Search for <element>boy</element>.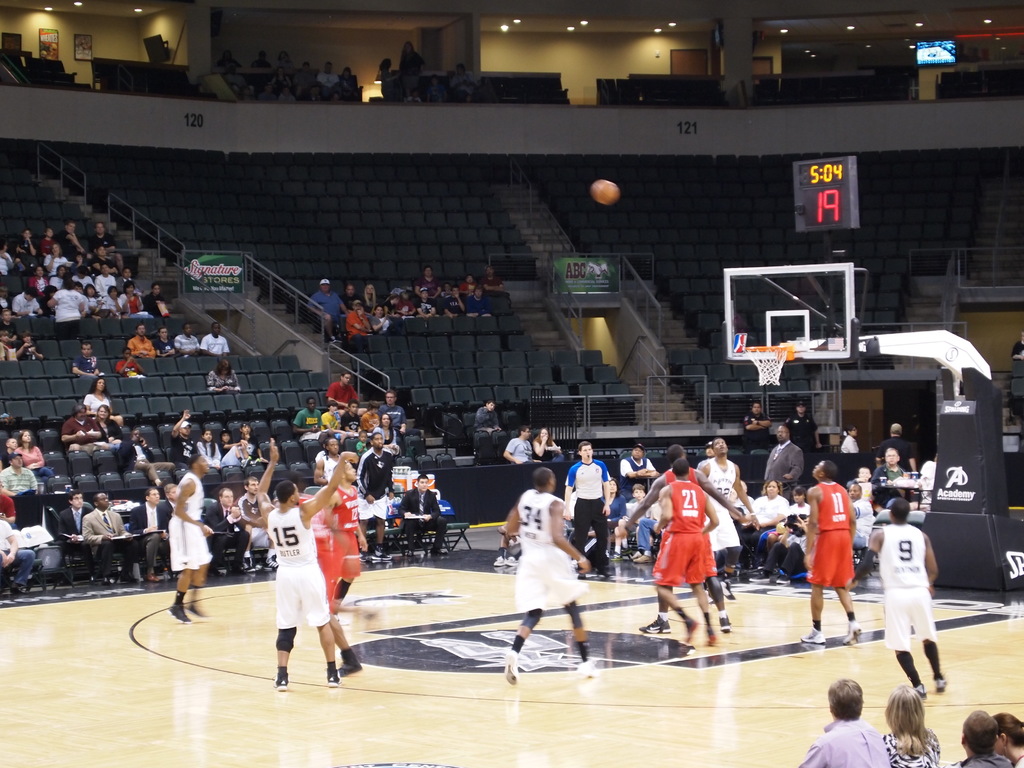
Found at <bbox>0, 331, 9, 360</bbox>.
